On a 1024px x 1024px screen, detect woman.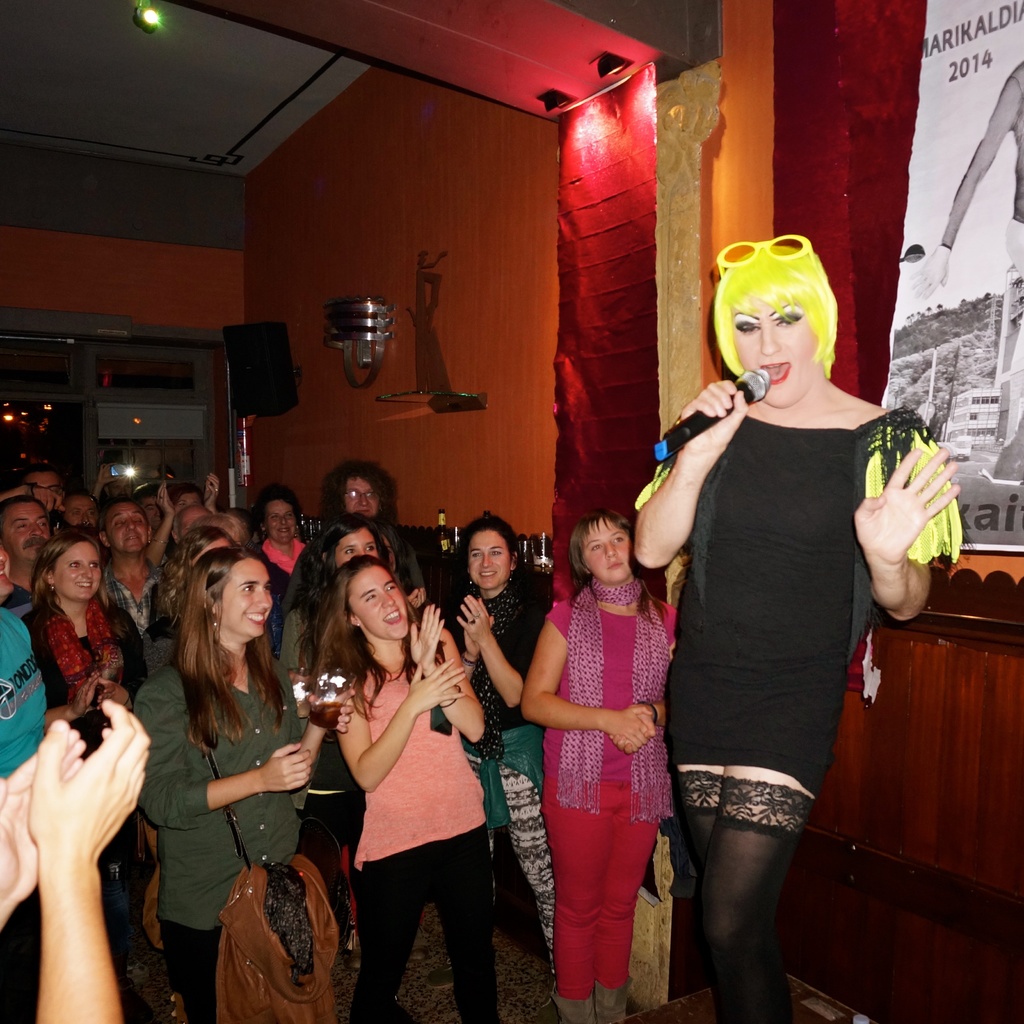
box(275, 510, 429, 977).
